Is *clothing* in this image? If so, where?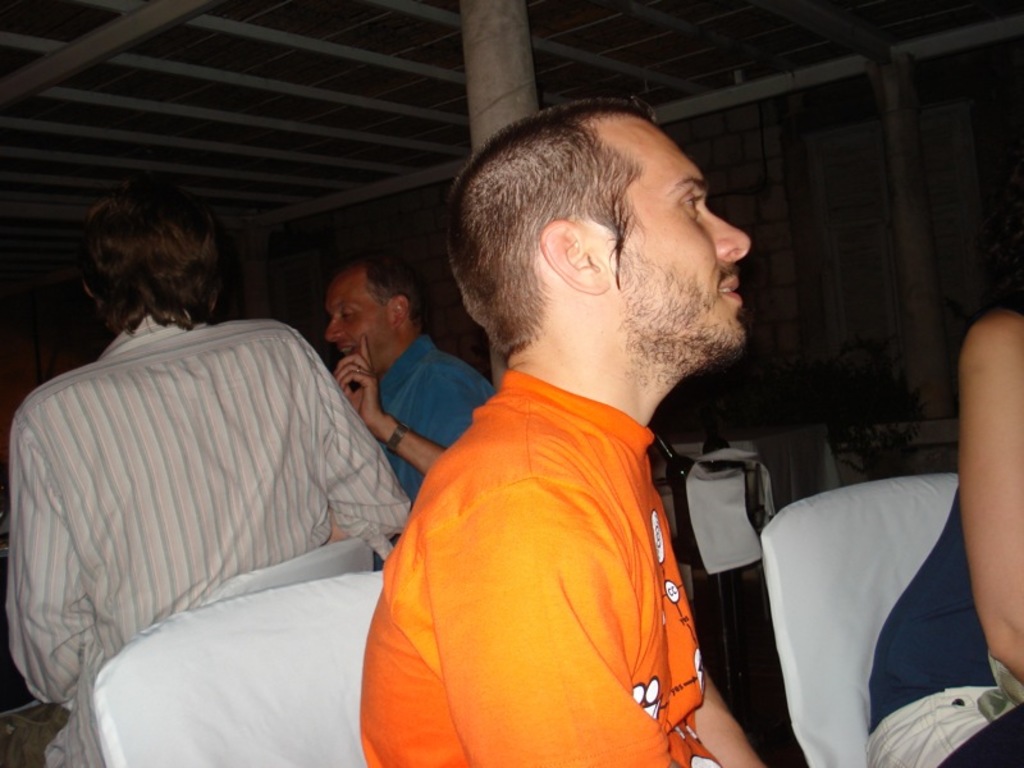
Yes, at bbox(869, 494, 1023, 767).
